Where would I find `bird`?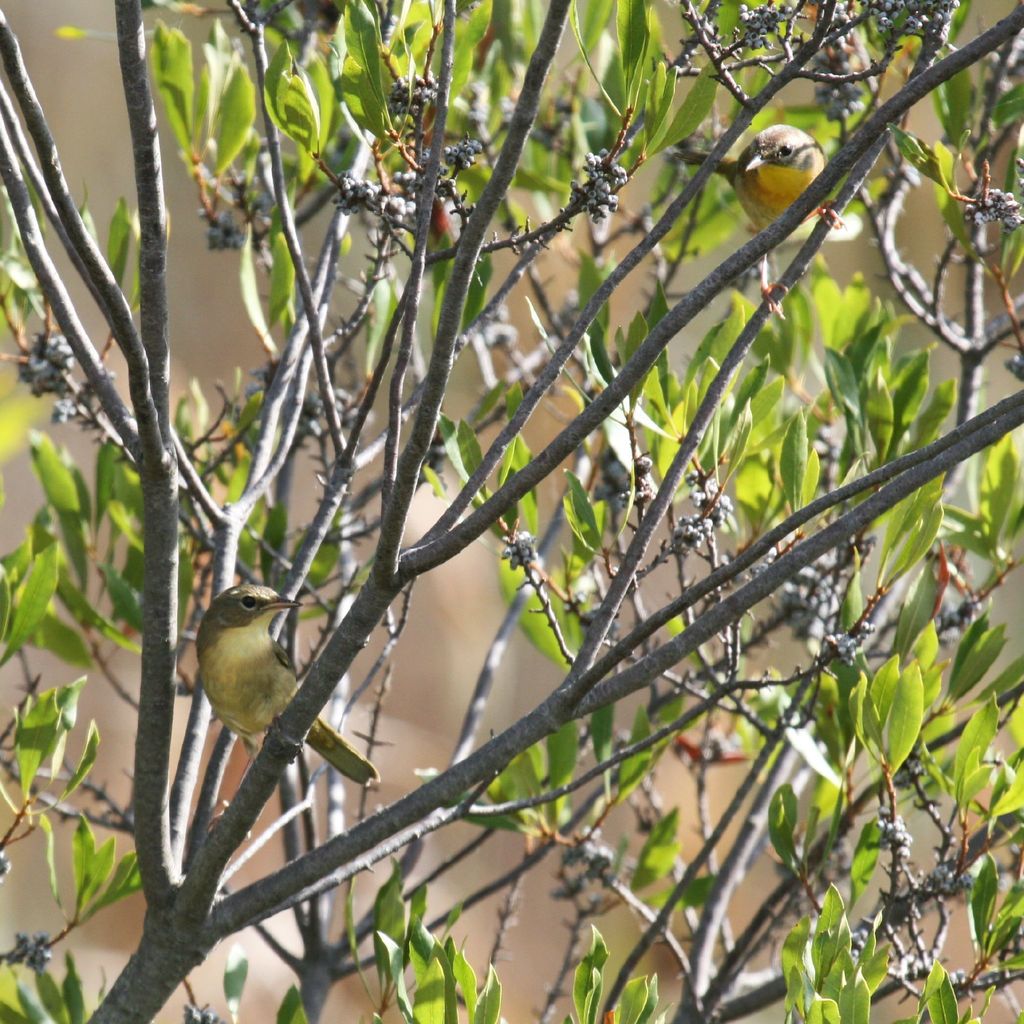
At x1=668 y1=124 x2=843 y2=313.
